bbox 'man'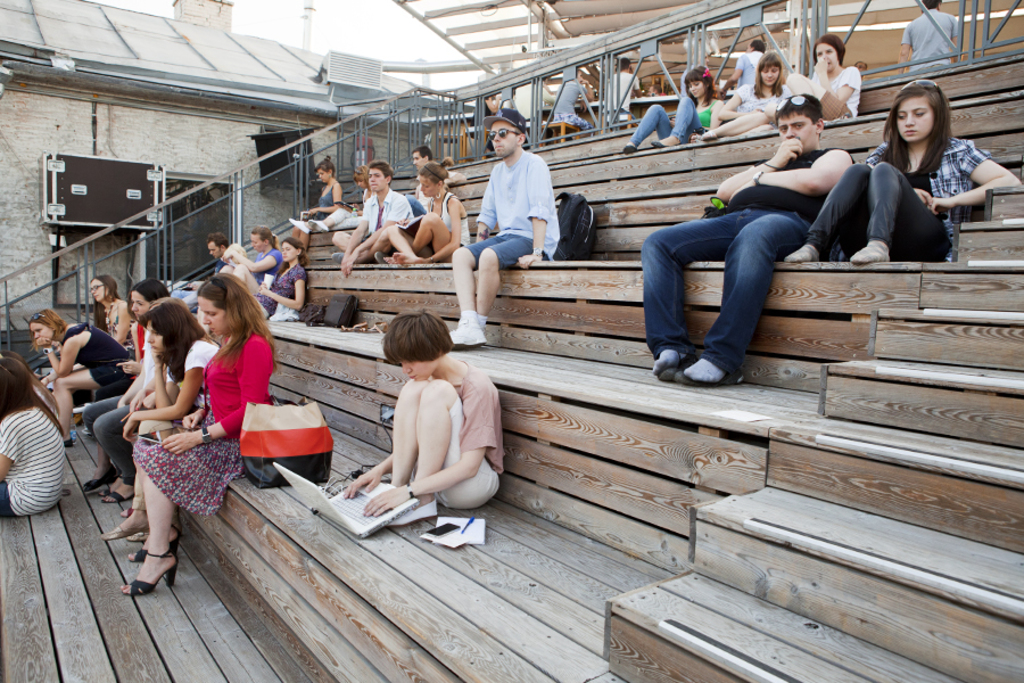
603/57/638/120
